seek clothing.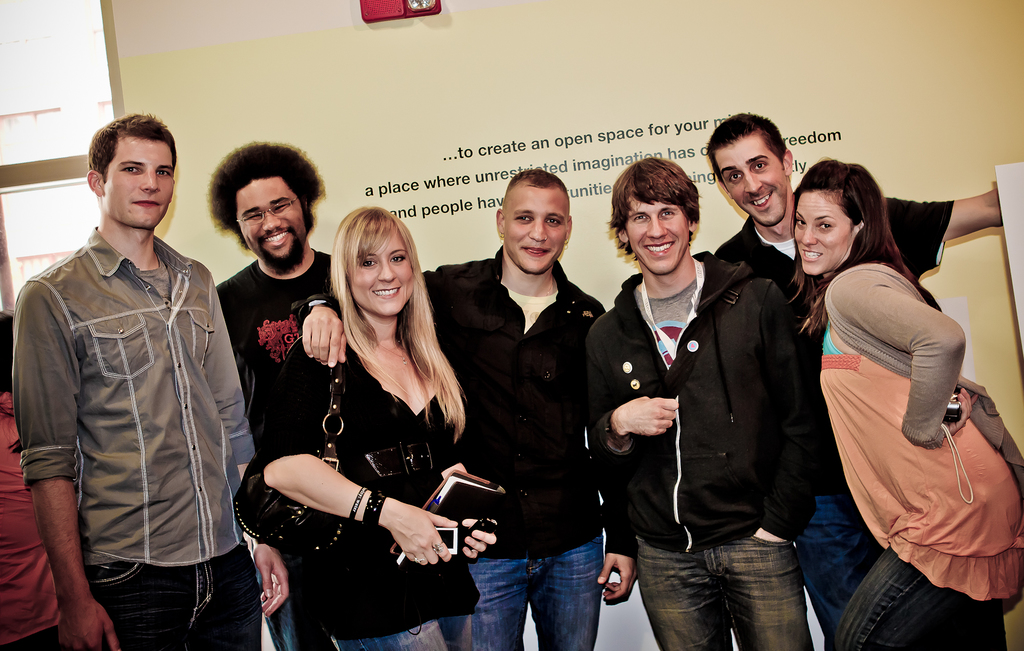
[272, 303, 467, 618].
